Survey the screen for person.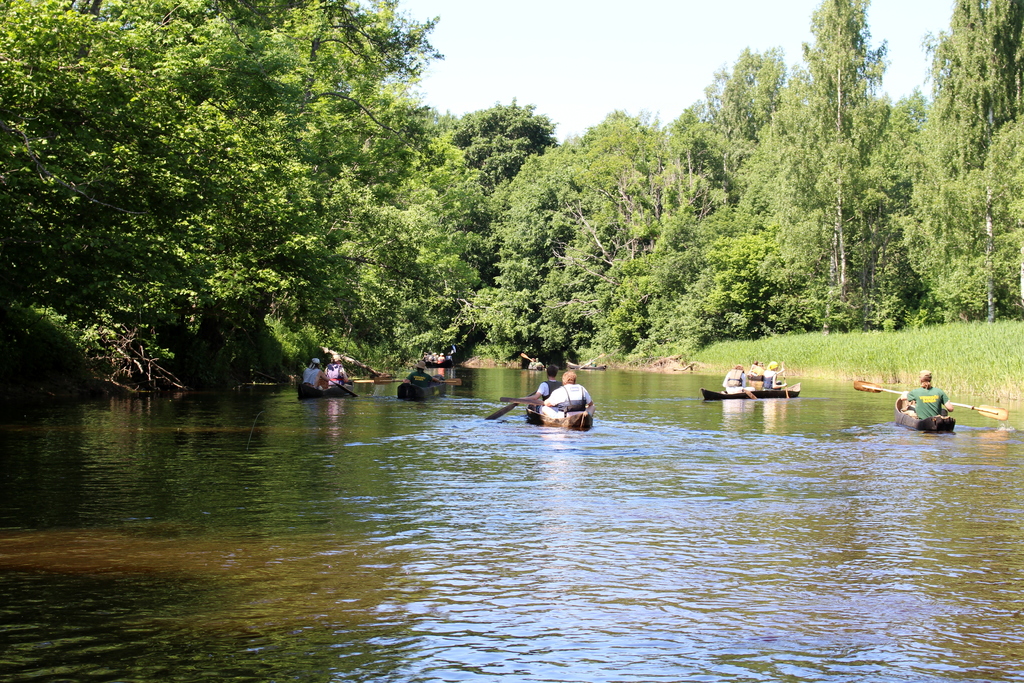
Survey found: (325,352,348,386).
